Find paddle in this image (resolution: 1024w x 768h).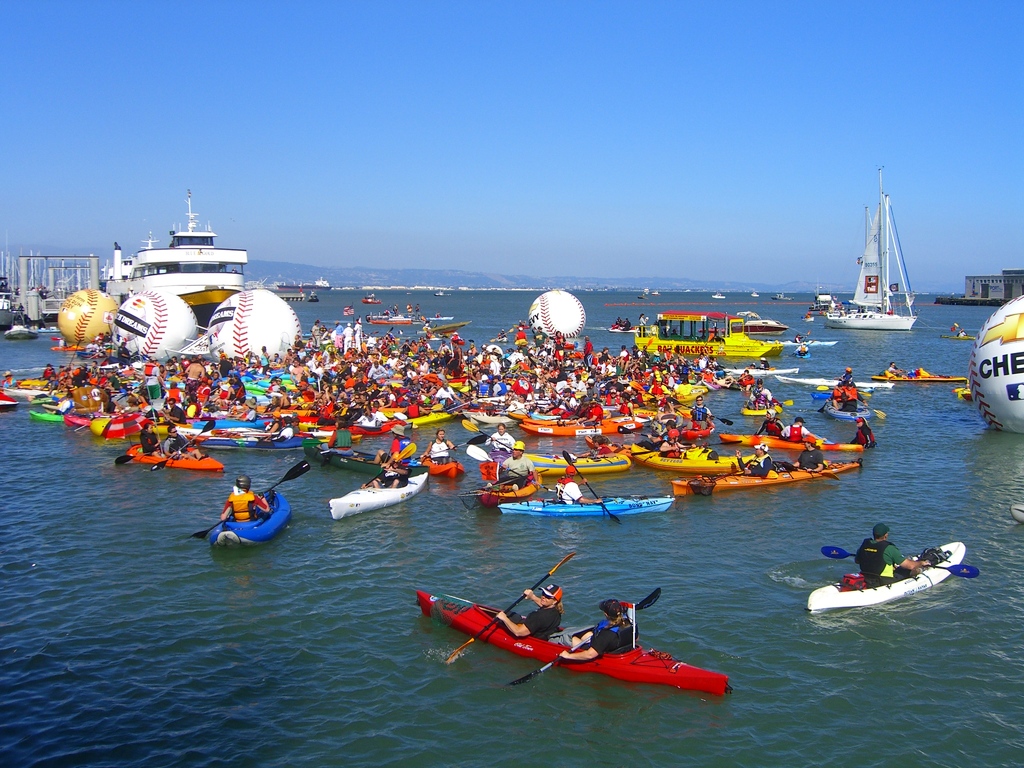
[630,380,691,419].
